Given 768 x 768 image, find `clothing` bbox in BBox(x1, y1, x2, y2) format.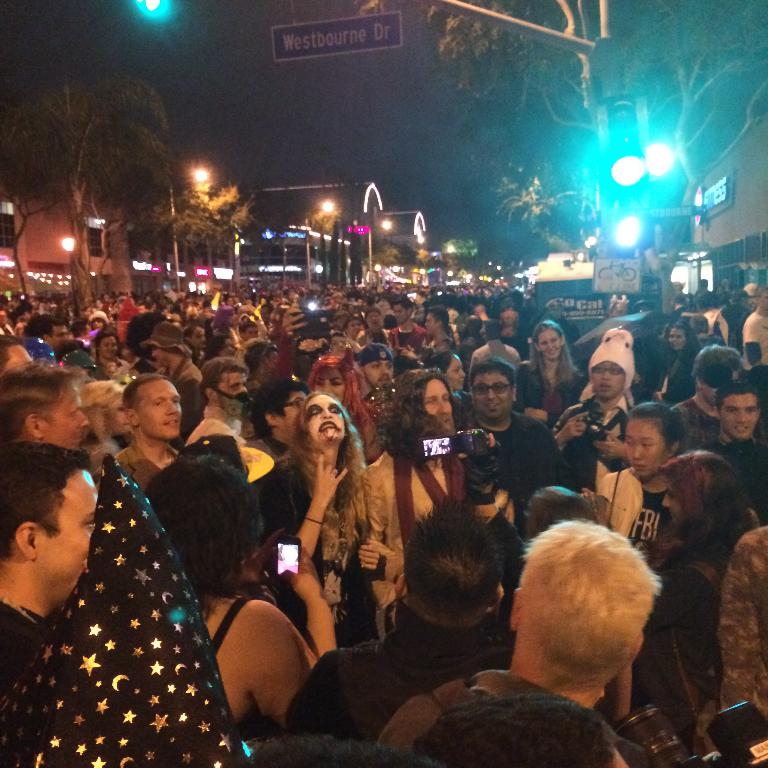
BBox(718, 528, 767, 715).
